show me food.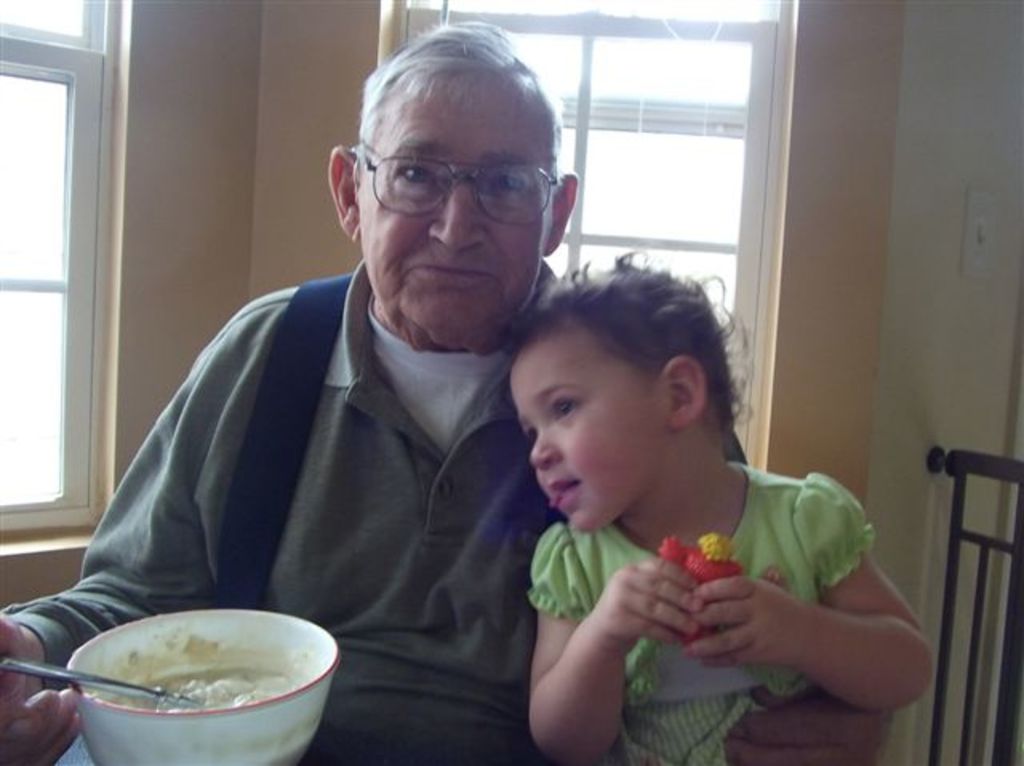
food is here: x1=98, y1=665, x2=318, y2=710.
